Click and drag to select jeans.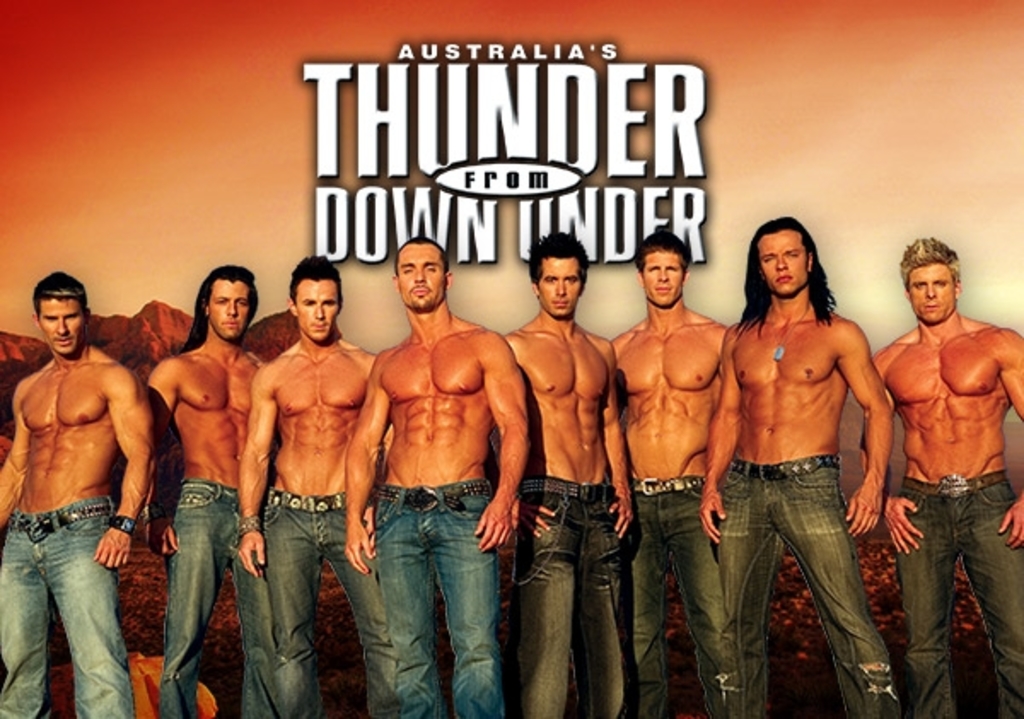
Selection: 162, 476, 244, 717.
